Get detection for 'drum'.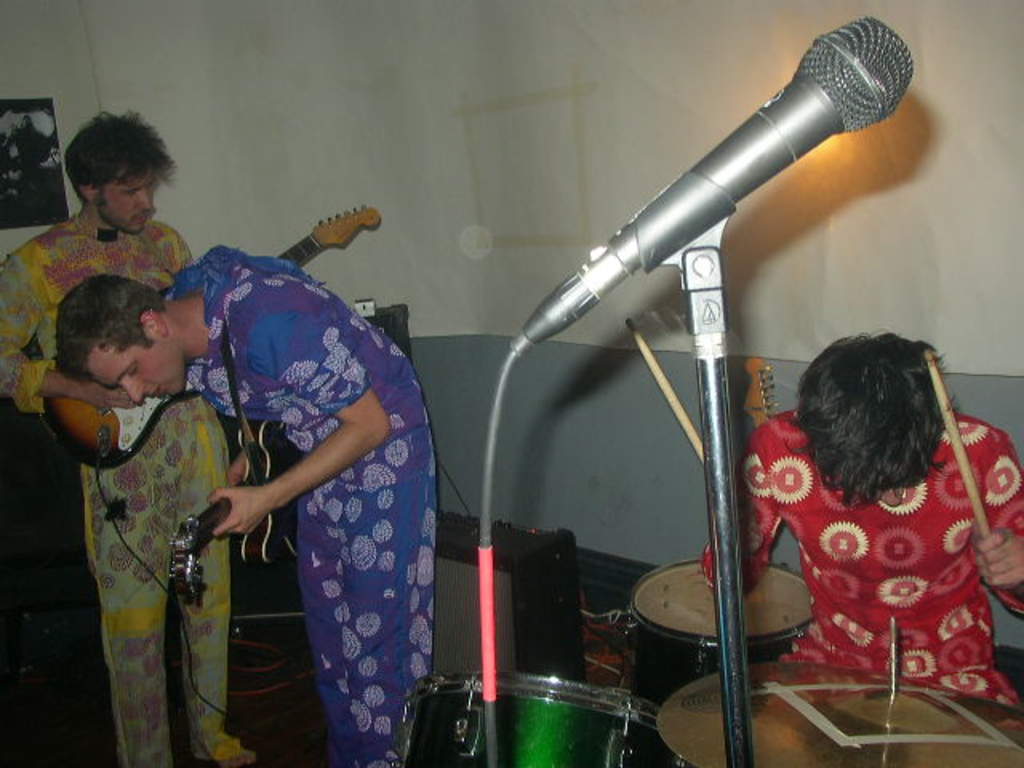
Detection: x1=403 y1=672 x2=680 y2=763.
